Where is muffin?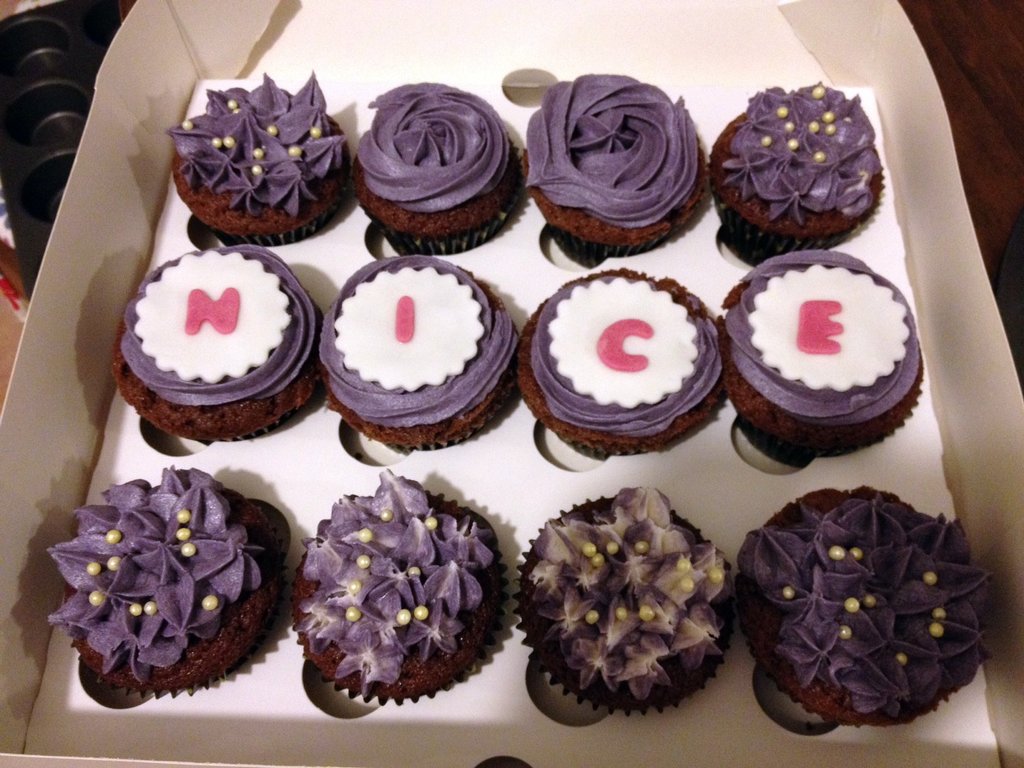
(49,456,284,701).
